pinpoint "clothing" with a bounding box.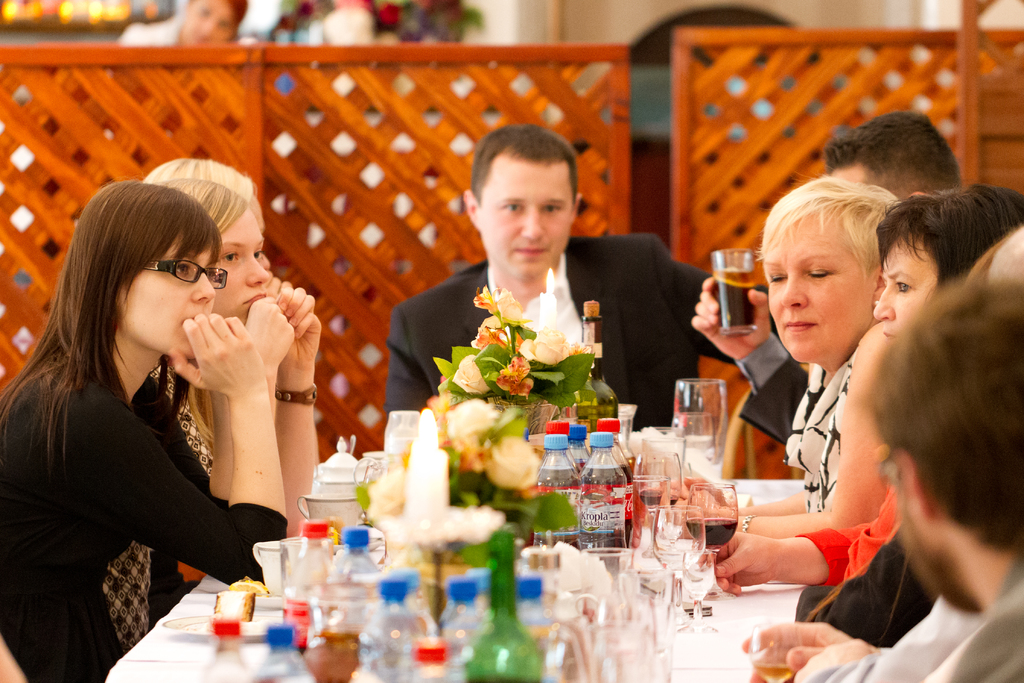
box(767, 536, 927, 630).
